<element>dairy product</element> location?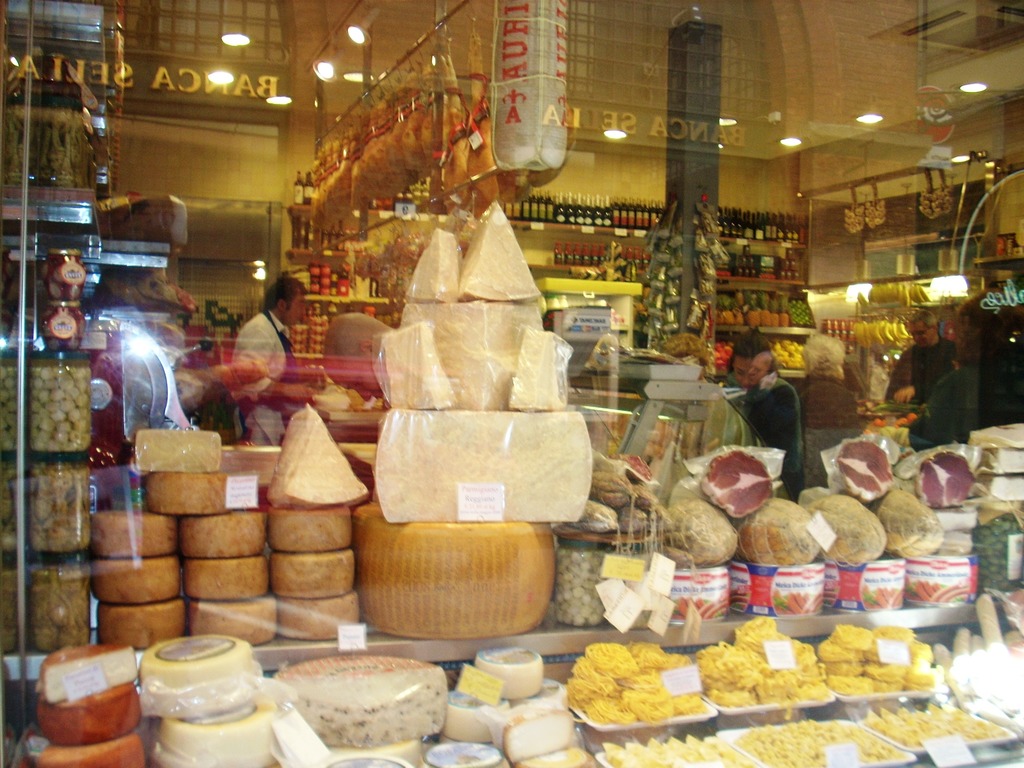
363,514,554,642
